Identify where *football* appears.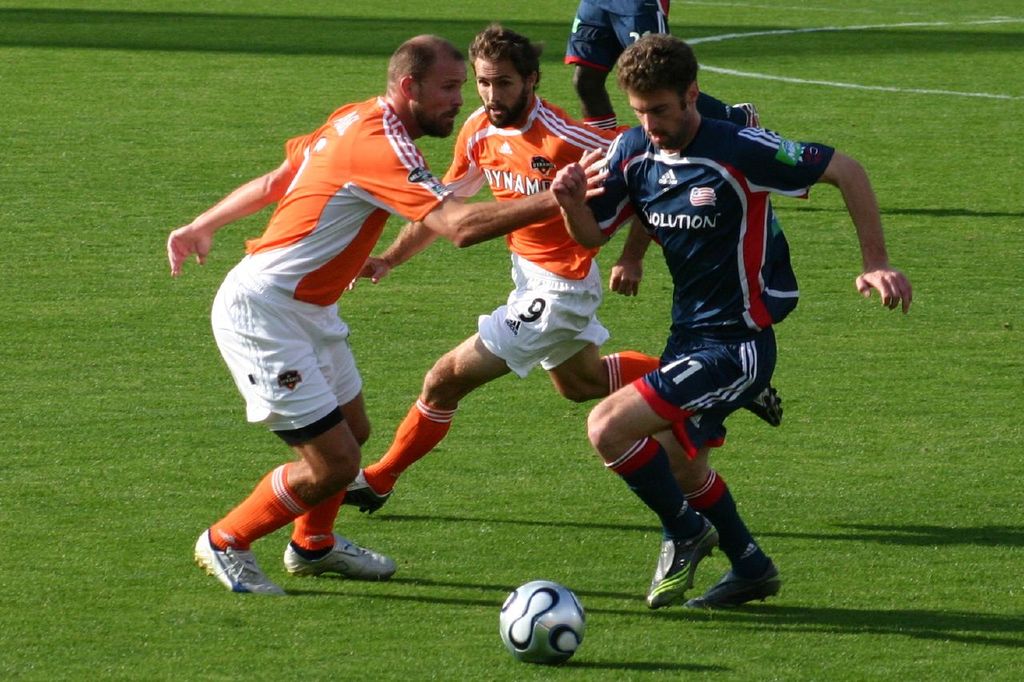
Appears at l=499, t=579, r=590, b=661.
